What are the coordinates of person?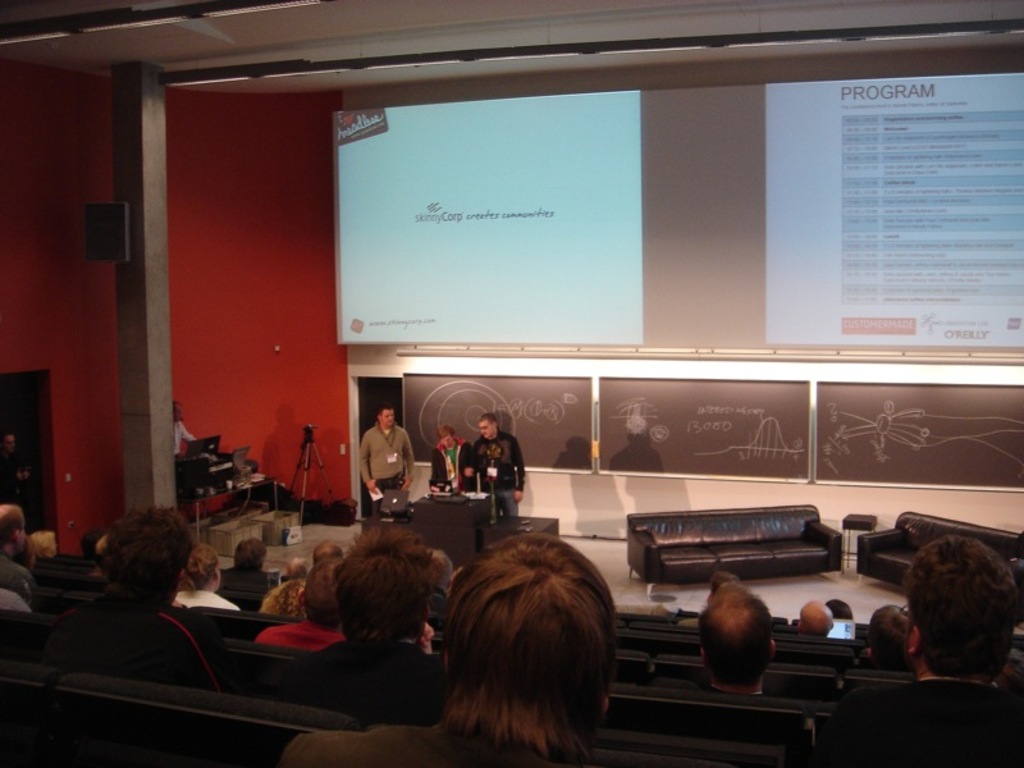
<bbox>801, 585, 854, 658</bbox>.
